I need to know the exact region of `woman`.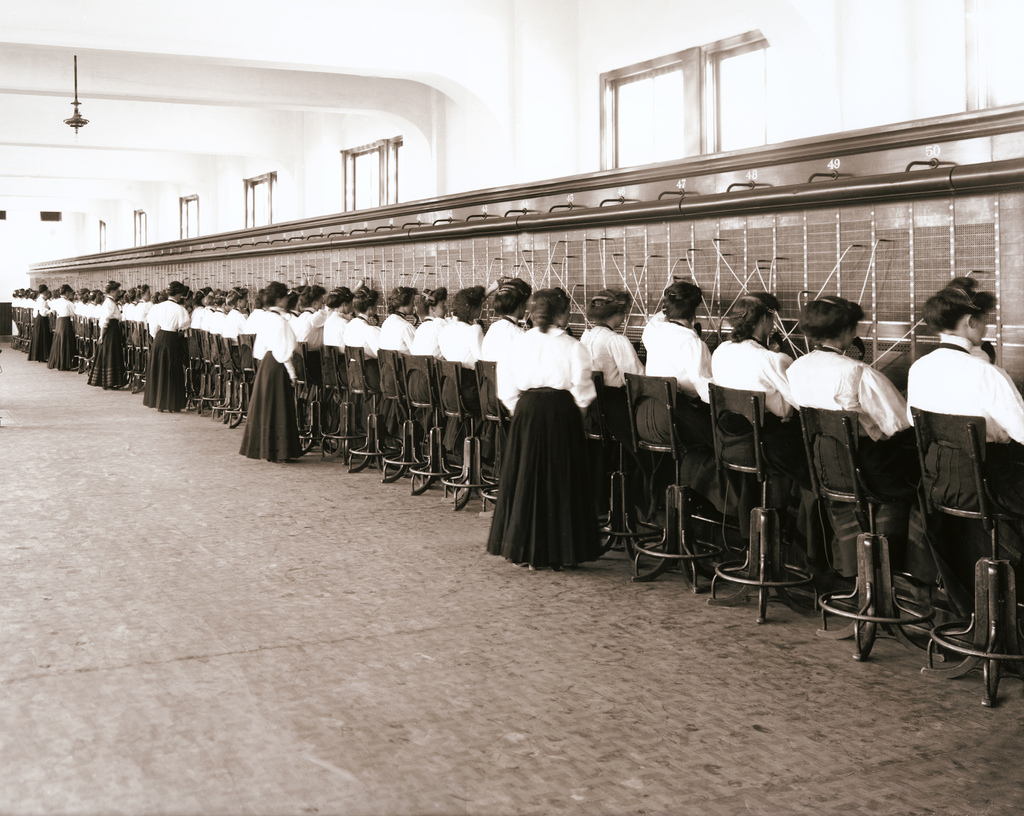
Region: 634/282/742/517.
